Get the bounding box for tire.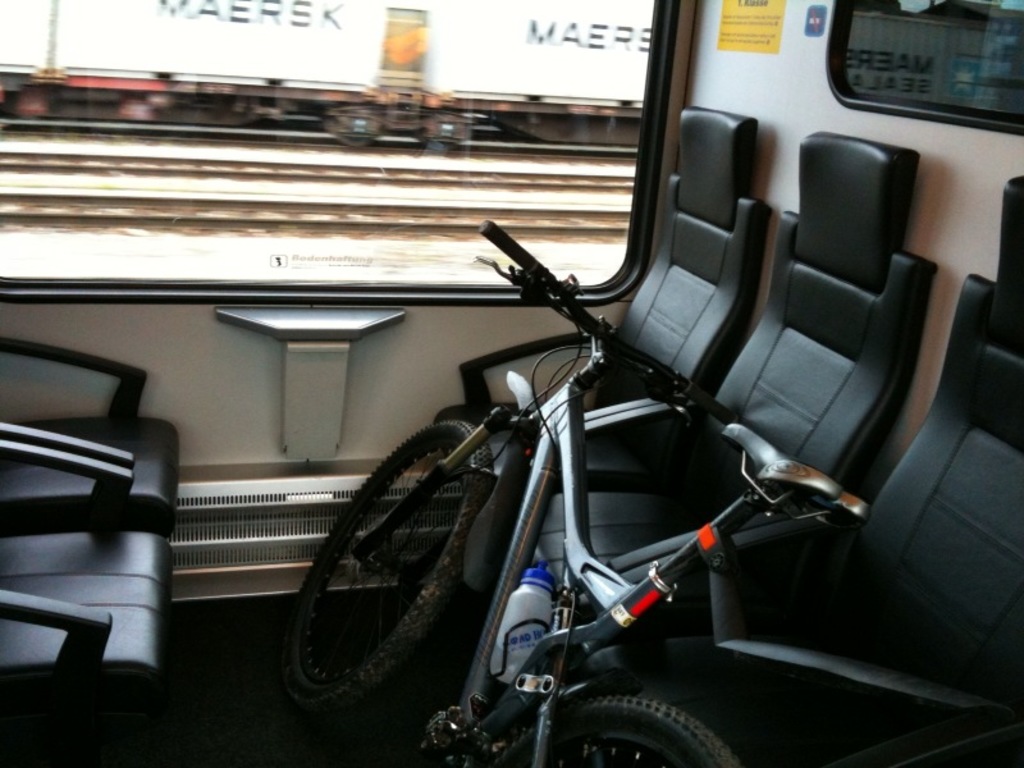
box(283, 410, 506, 723).
